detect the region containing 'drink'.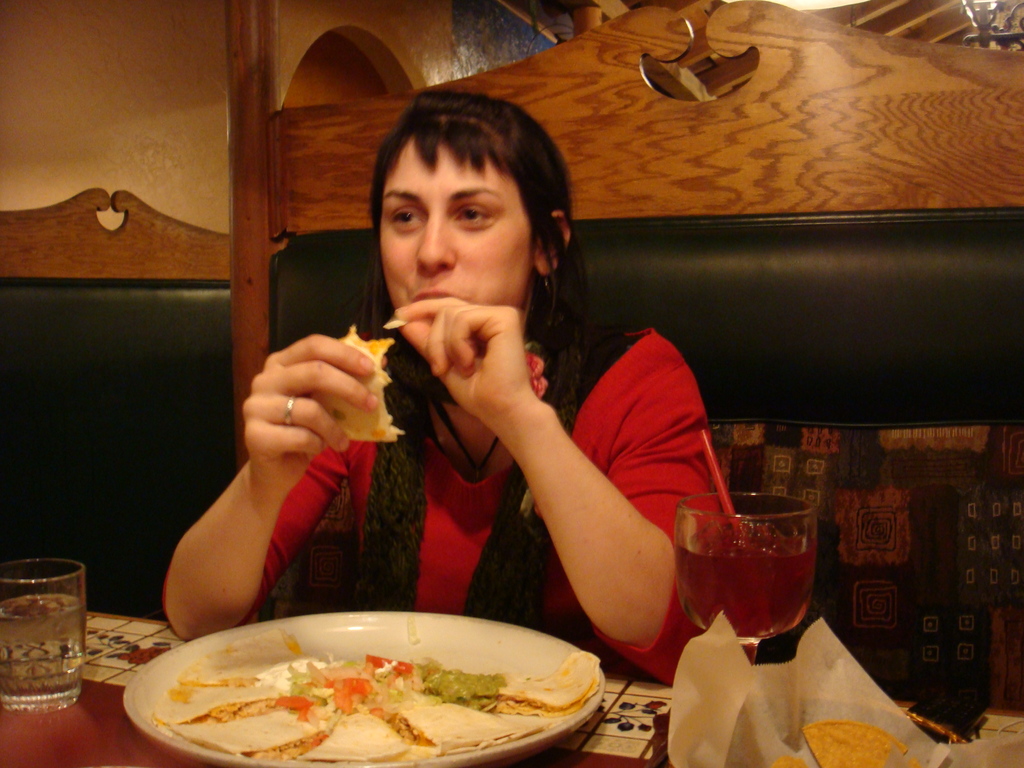
<box>1,589,81,695</box>.
